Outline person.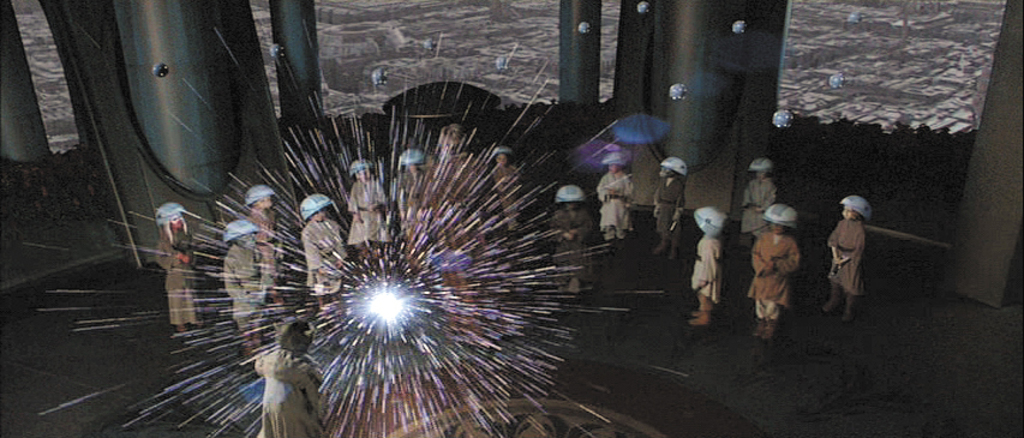
Outline: bbox=(820, 194, 869, 320).
